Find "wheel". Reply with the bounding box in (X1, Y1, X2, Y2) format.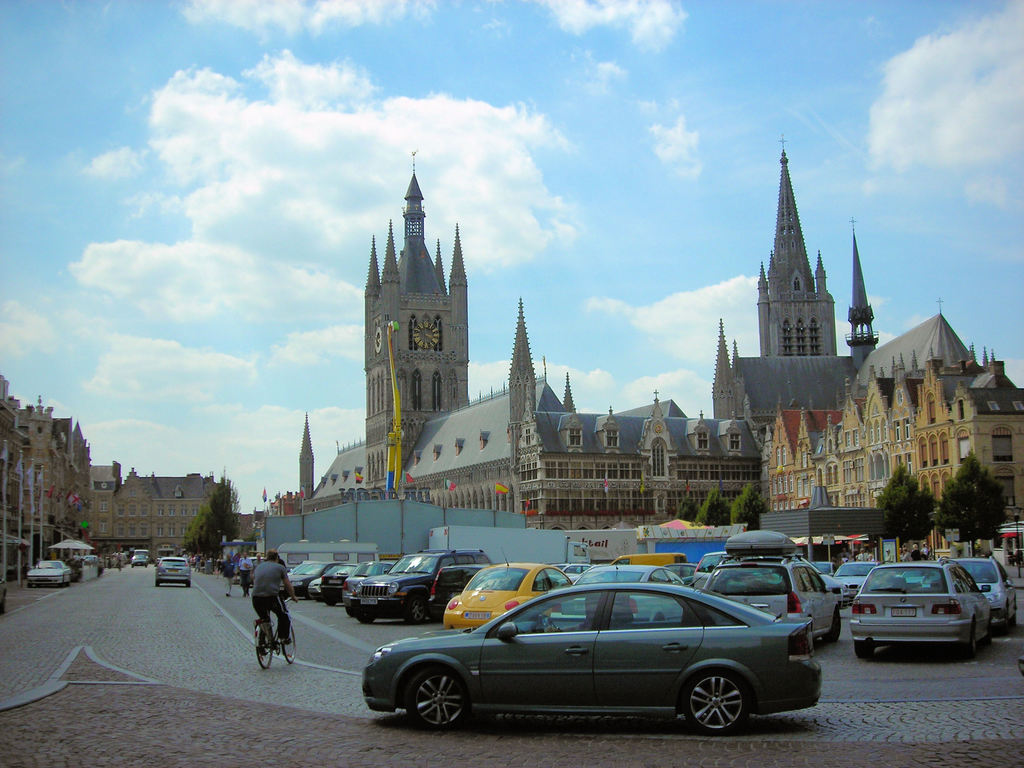
(999, 617, 1009, 636).
